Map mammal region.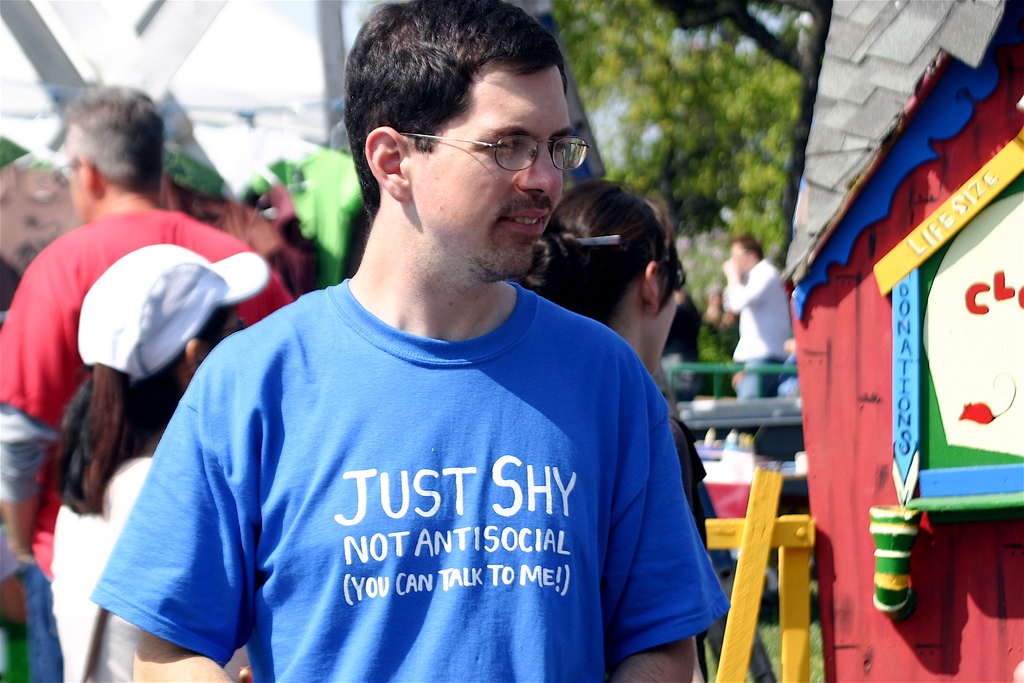
Mapped to 720, 227, 792, 393.
